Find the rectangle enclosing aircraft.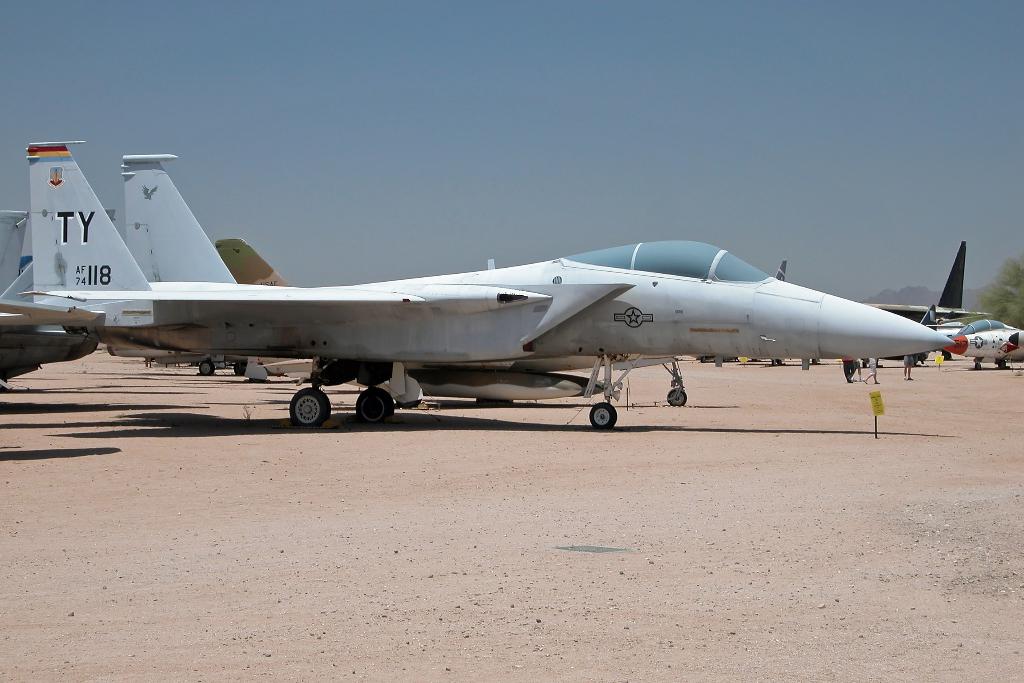
(883, 239, 989, 349).
